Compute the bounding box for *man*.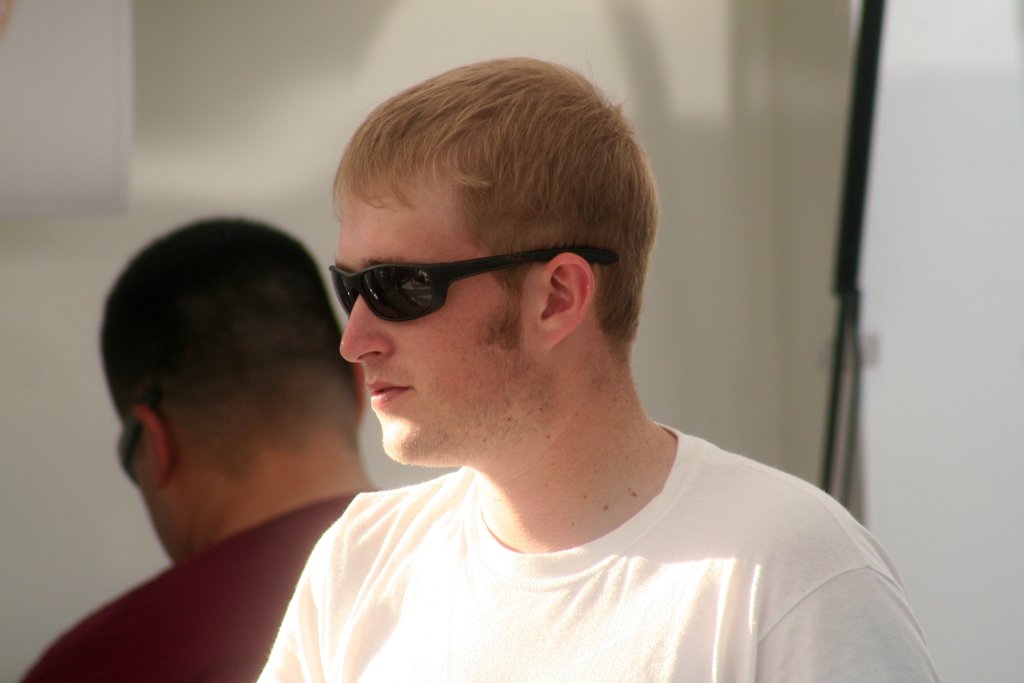
(17,211,381,682).
